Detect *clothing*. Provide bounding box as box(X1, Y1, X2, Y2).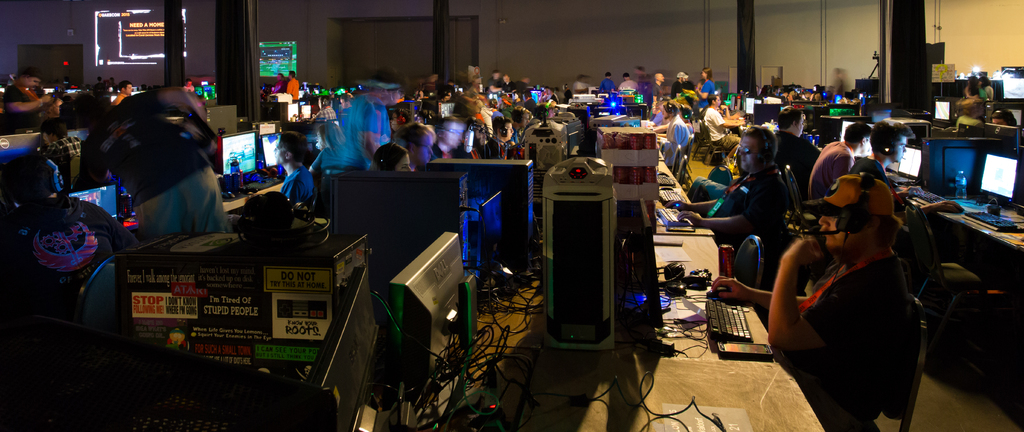
box(711, 161, 796, 253).
